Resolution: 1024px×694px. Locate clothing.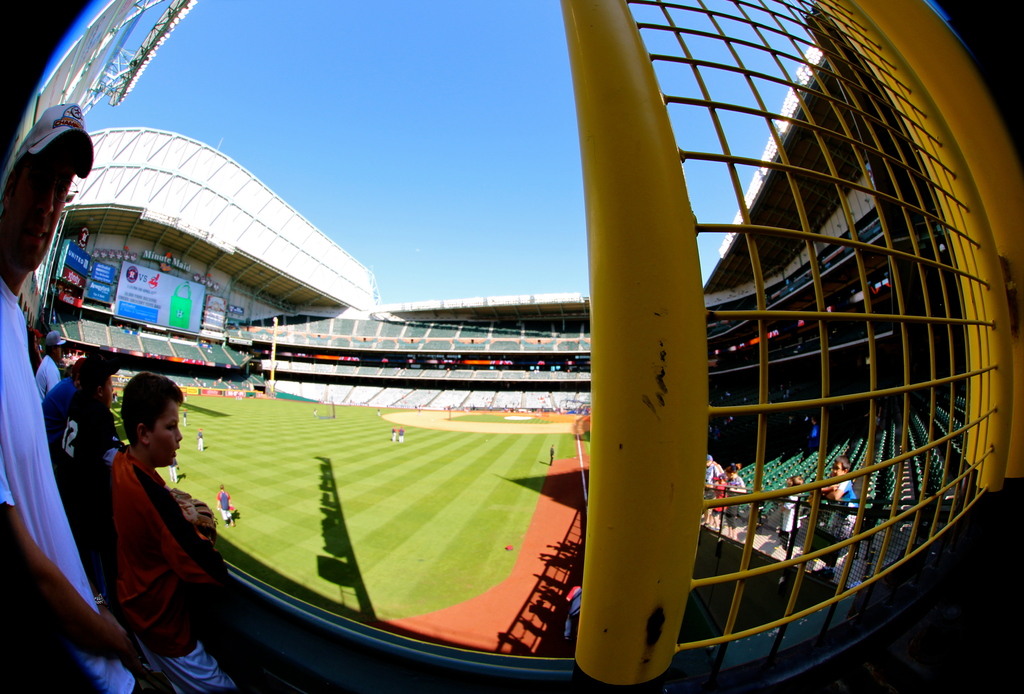
562:585:582:638.
